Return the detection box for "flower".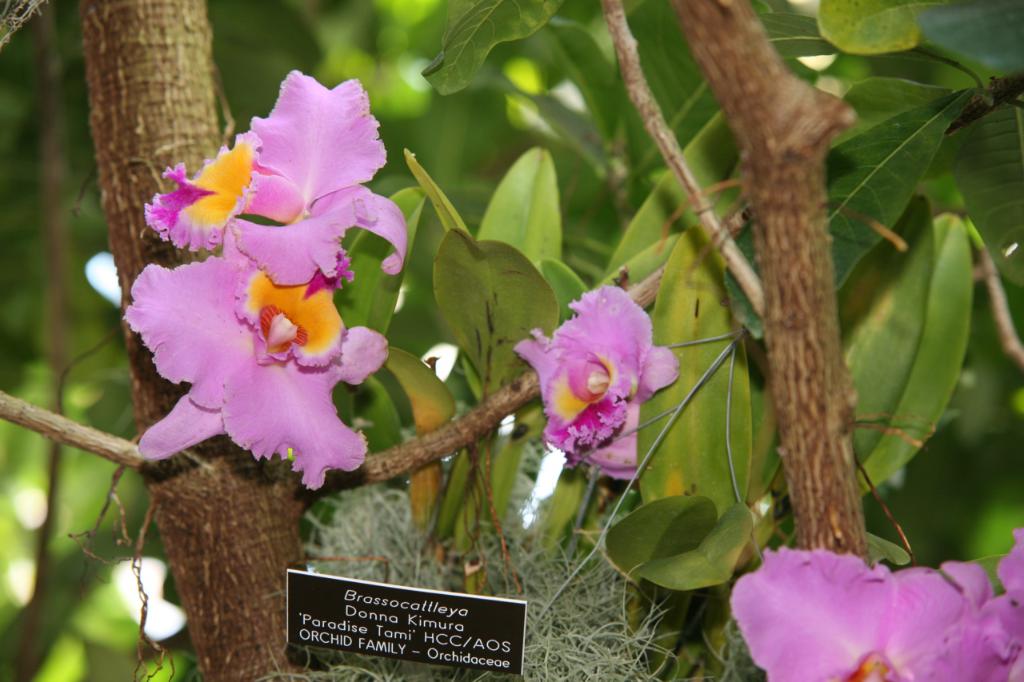
x1=142, y1=68, x2=412, y2=288.
